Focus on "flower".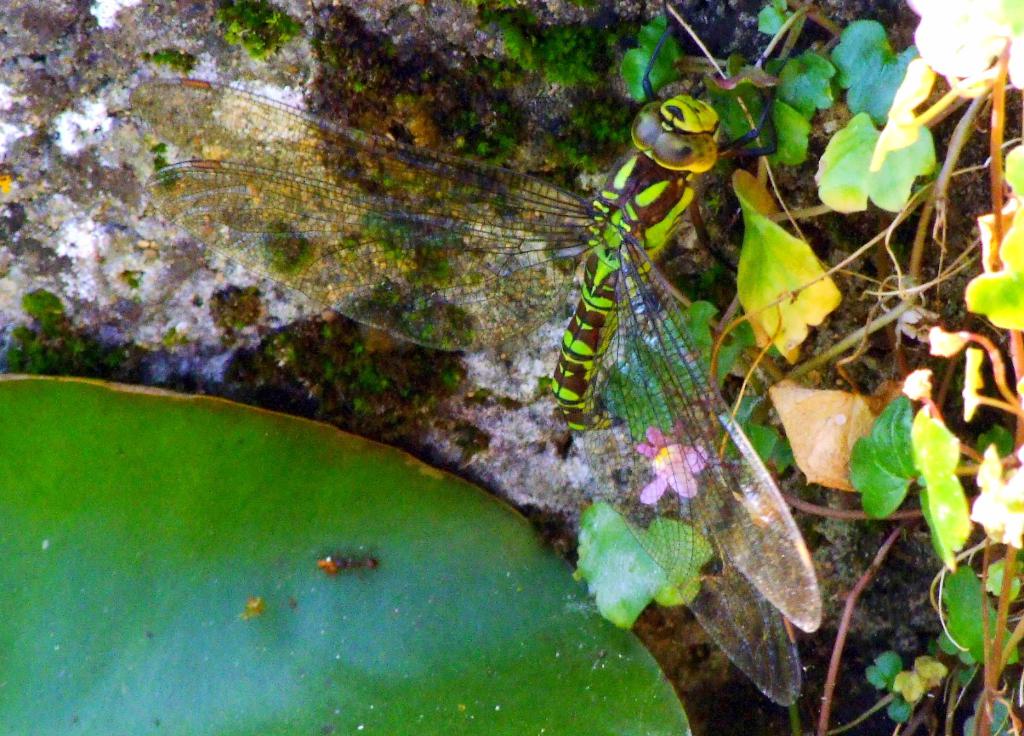
Focused at locate(634, 410, 709, 504).
